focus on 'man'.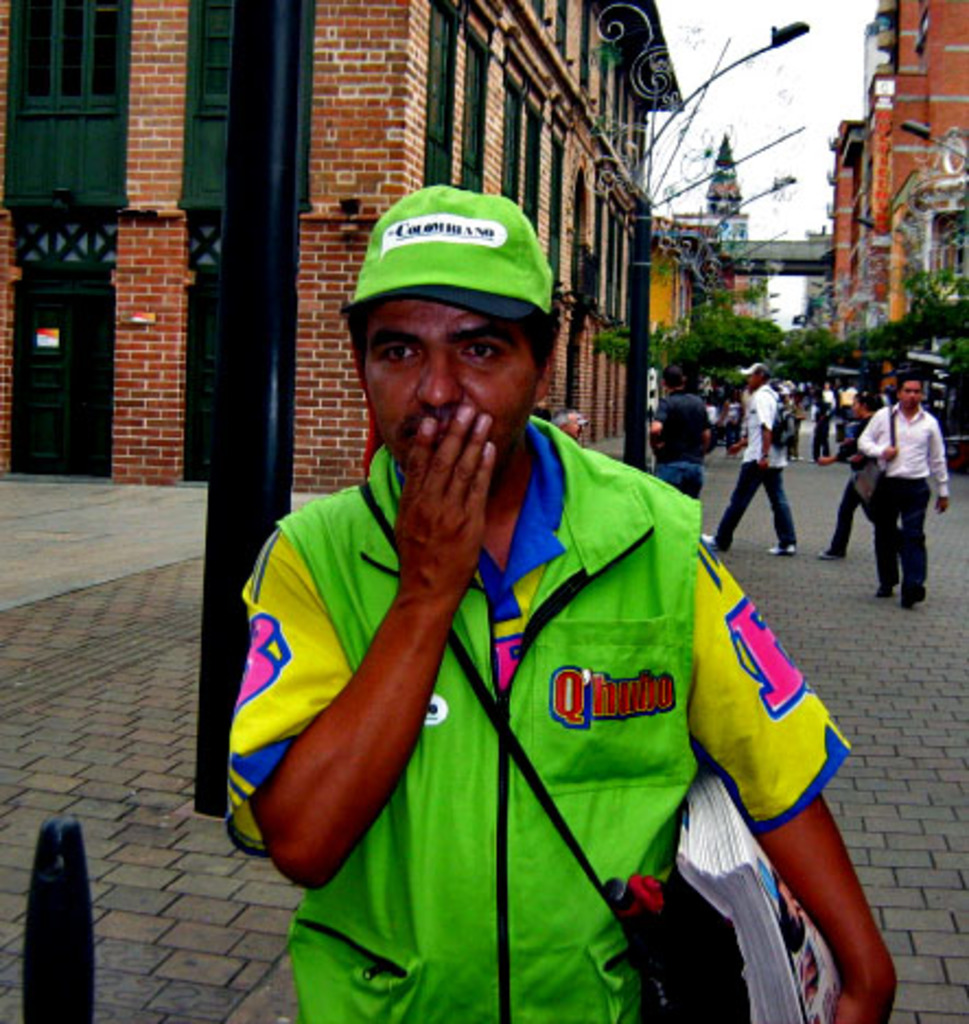
Focused at pyautogui.locateOnScreen(807, 372, 827, 459).
